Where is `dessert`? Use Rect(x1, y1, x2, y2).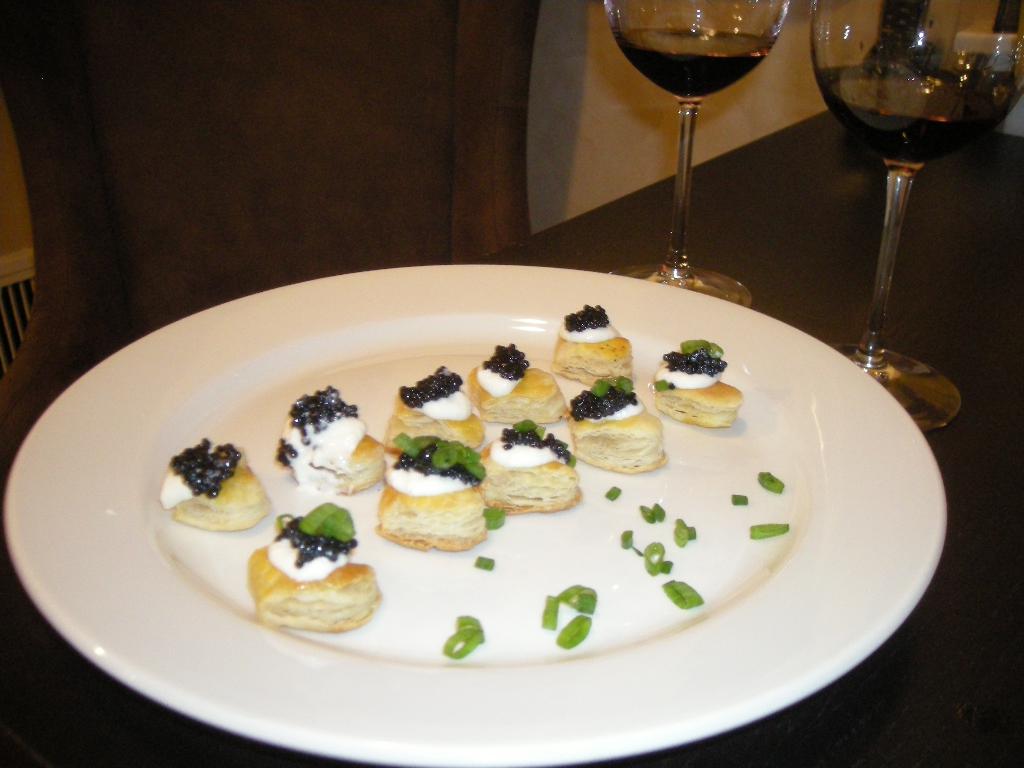
Rect(156, 438, 268, 529).
